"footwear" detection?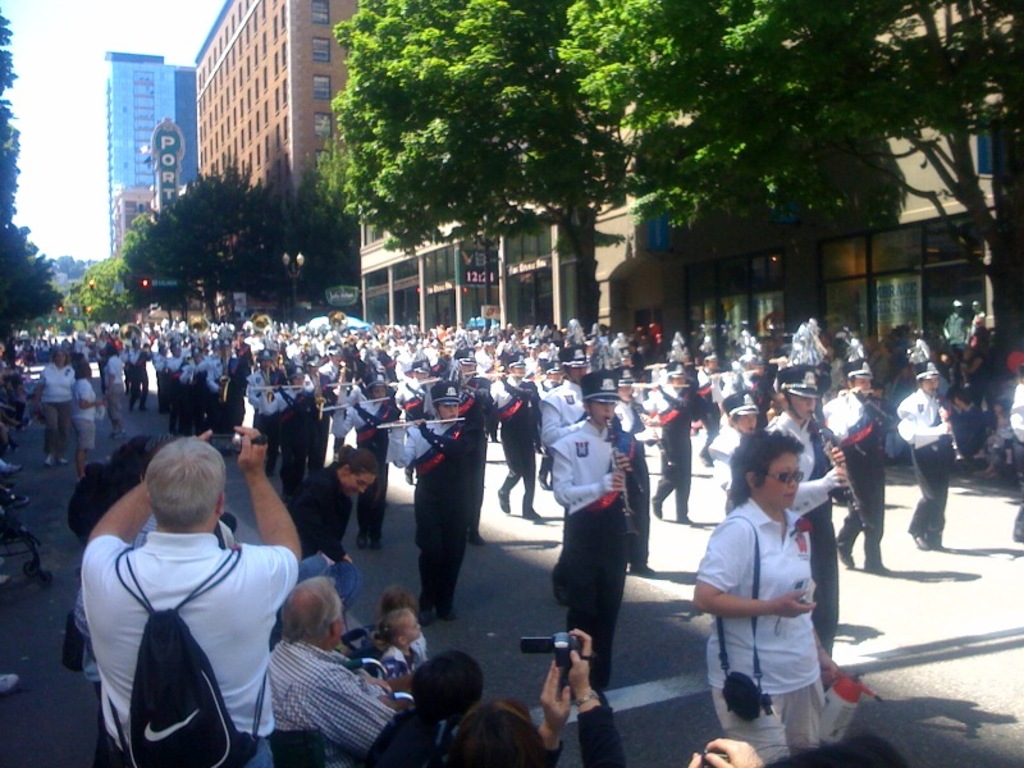
BBox(41, 453, 49, 466)
